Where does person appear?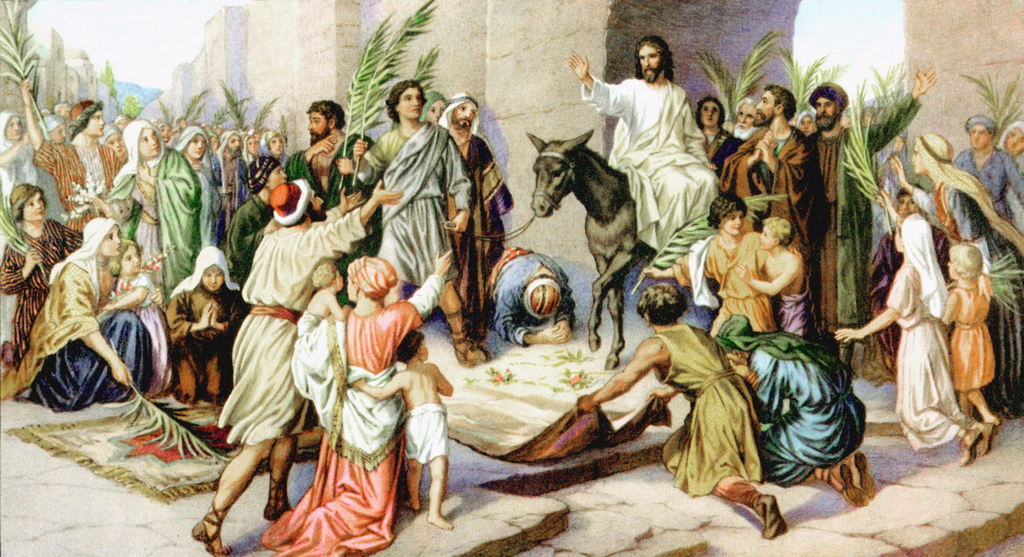
Appears at [212, 129, 249, 210].
